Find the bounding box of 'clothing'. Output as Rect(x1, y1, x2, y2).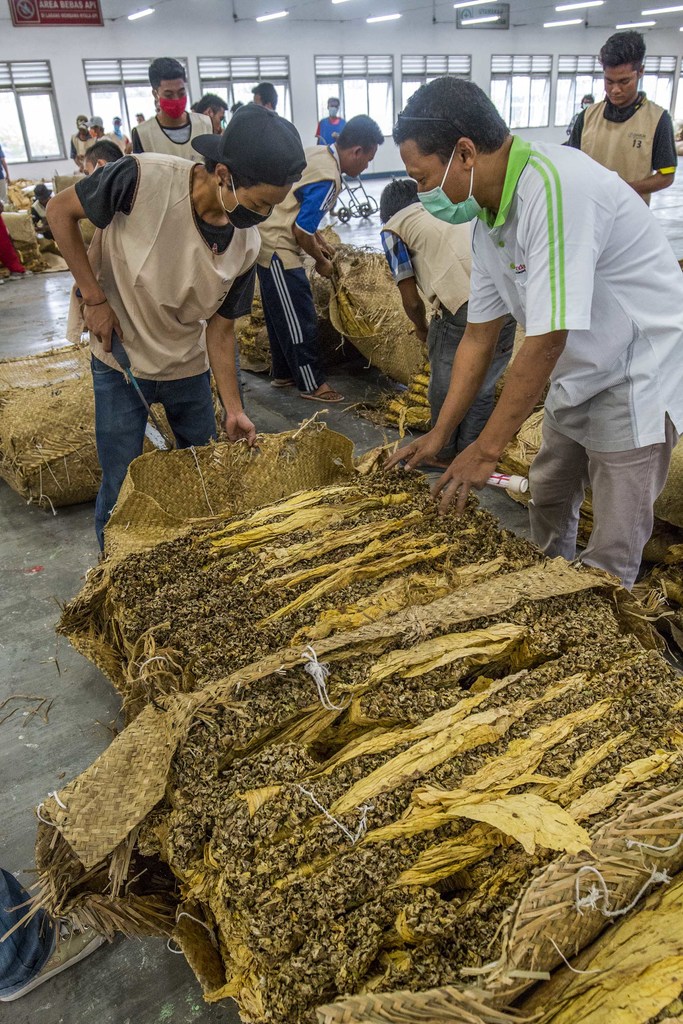
Rect(0, 868, 63, 998).
